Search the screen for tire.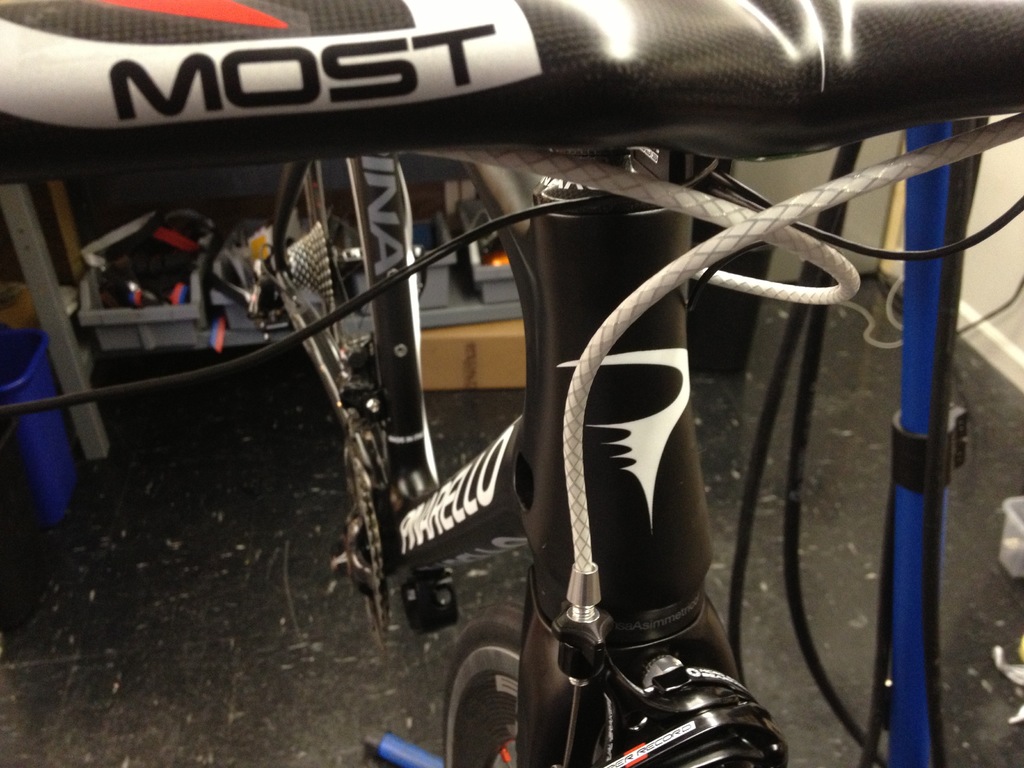
Found at locate(434, 604, 543, 761).
